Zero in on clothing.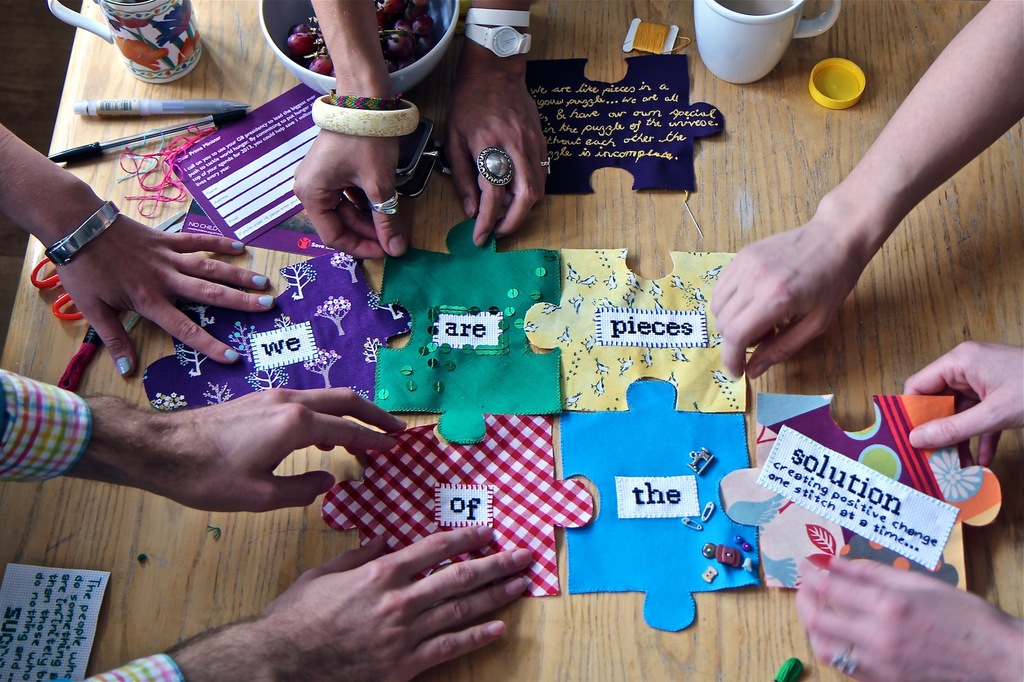
Zeroed in: box=[0, 372, 88, 486].
